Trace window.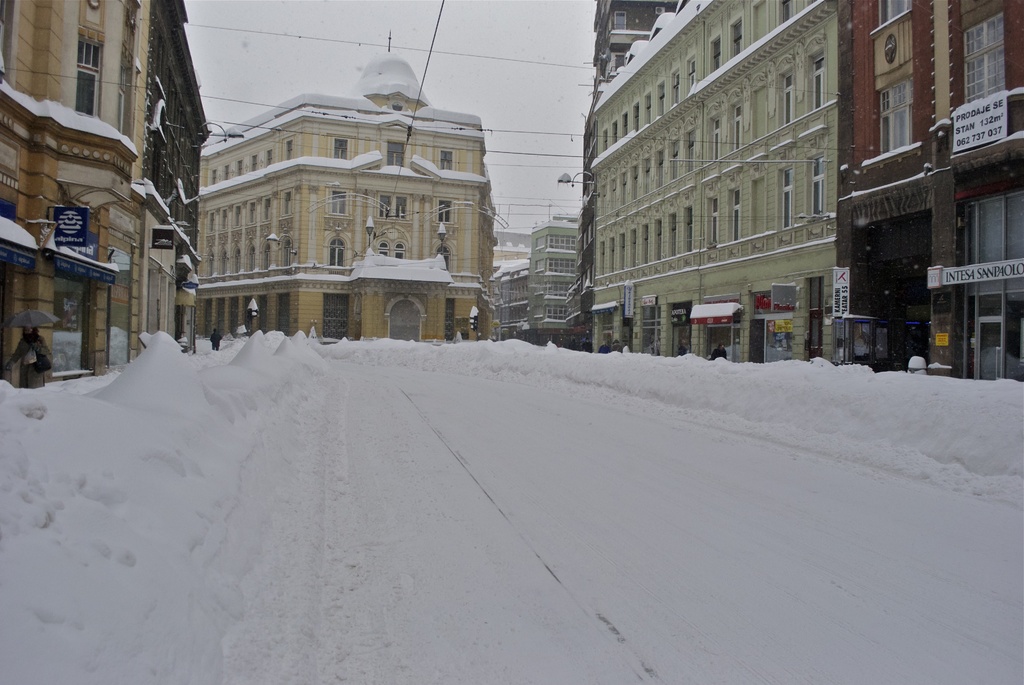
Traced to l=336, t=138, r=353, b=163.
